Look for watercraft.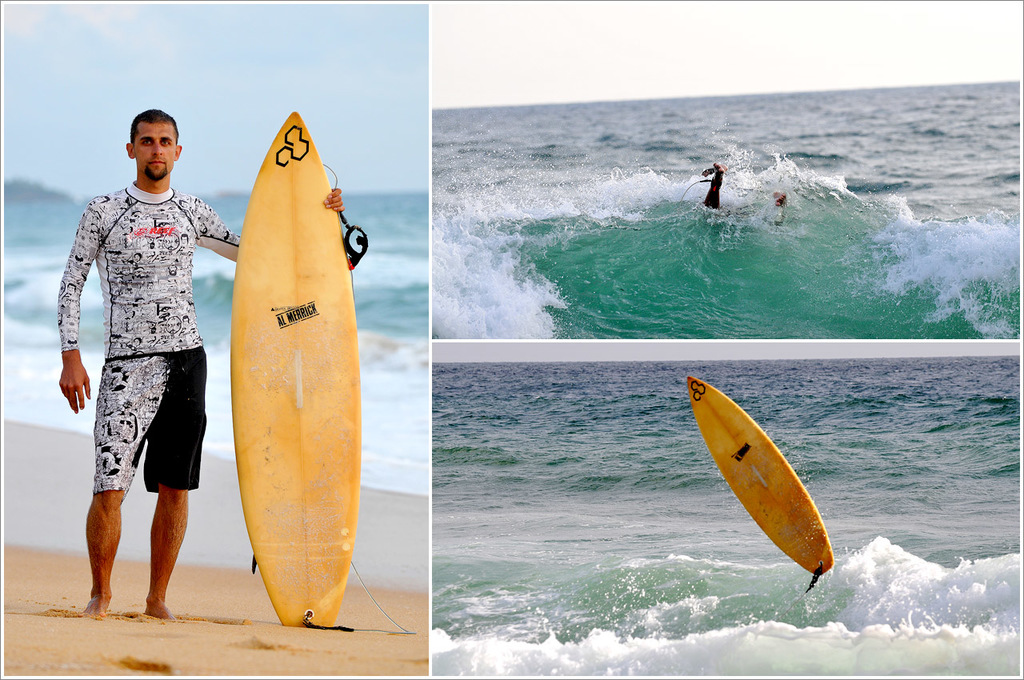
Found: {"x1": 670, "y1": 374, "x2": 848, "y2": 581}.
